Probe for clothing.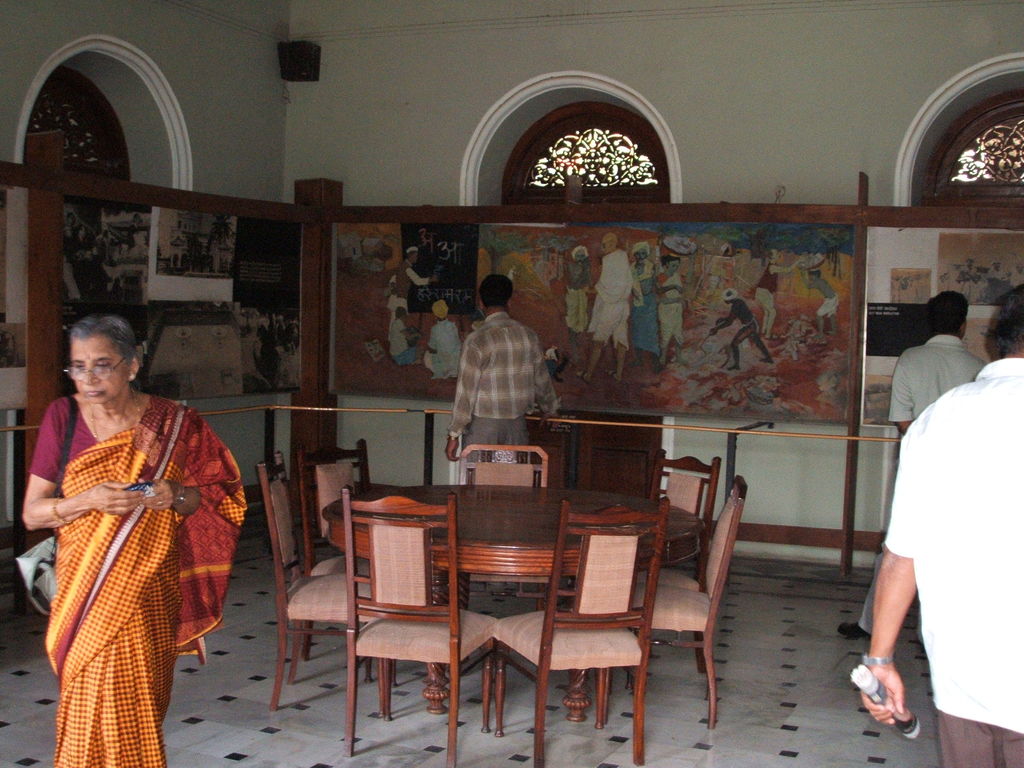
Probe result: rect(632, 258, 659, 355).
